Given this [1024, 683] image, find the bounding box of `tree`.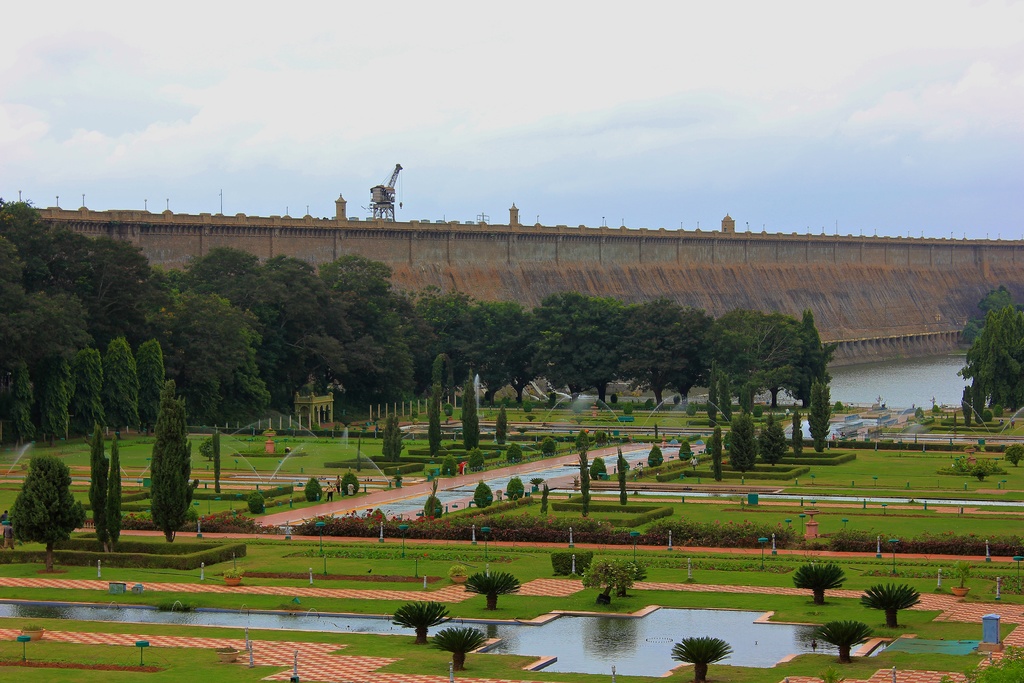
(left=792, top=562, right=844, bottom=605).
